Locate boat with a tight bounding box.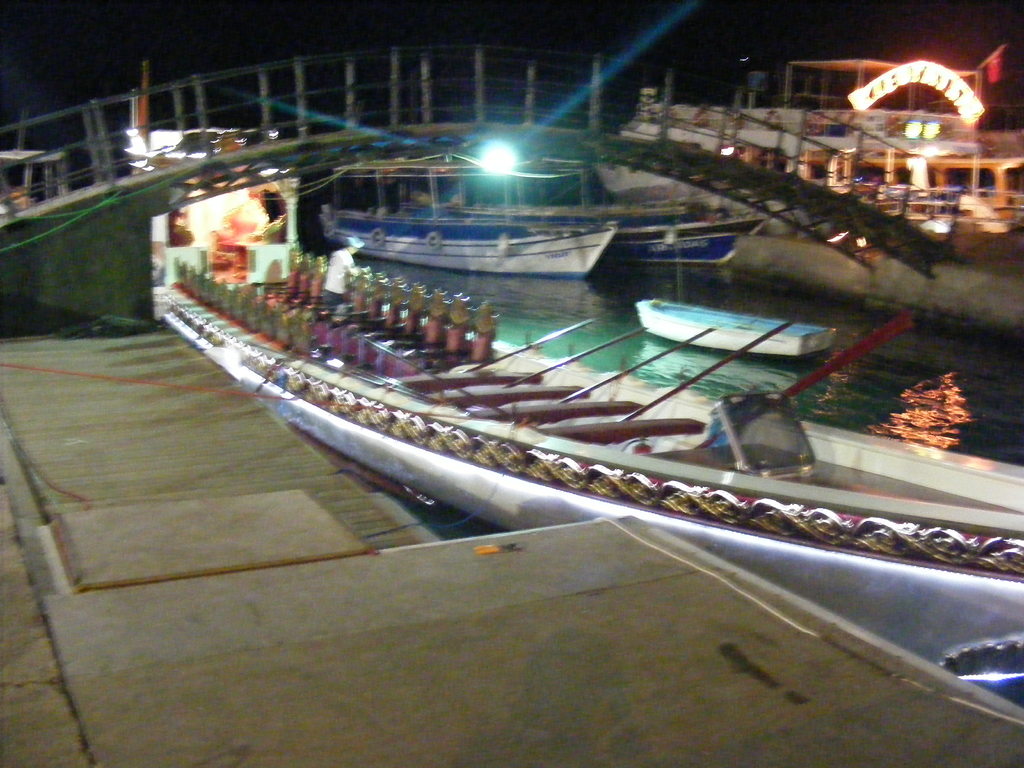
(left=106, top=120, right=989, bottom=596).
